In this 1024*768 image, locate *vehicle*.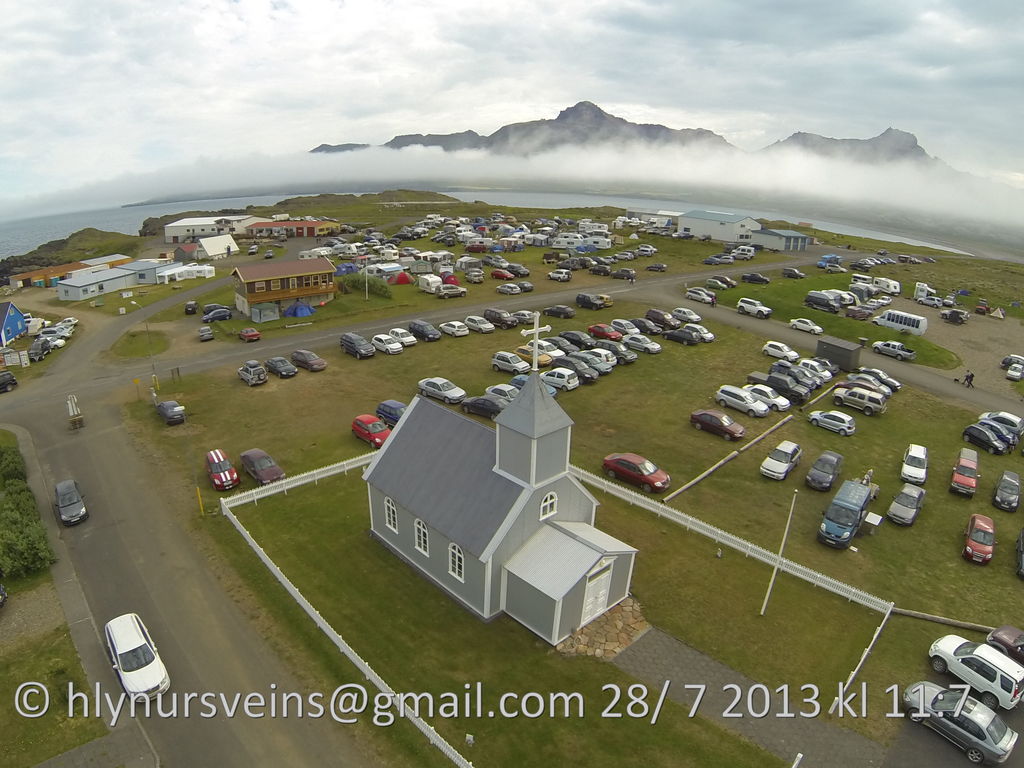
Bounding box: <region>707, 276, 726, 292</region>.
